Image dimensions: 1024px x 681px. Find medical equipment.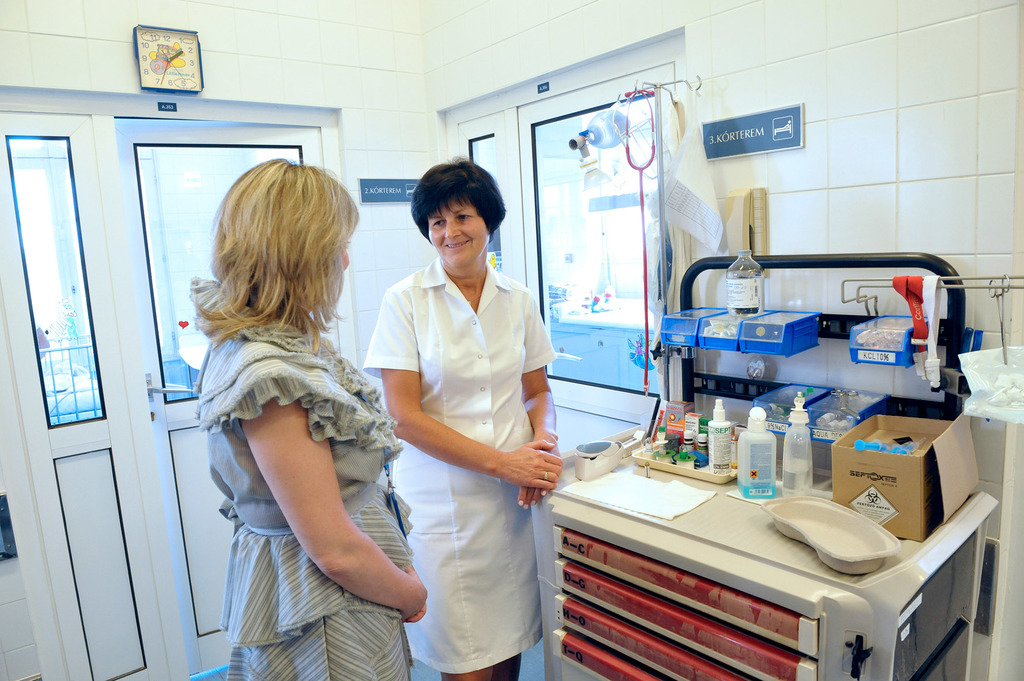
(624,88,660,400).
